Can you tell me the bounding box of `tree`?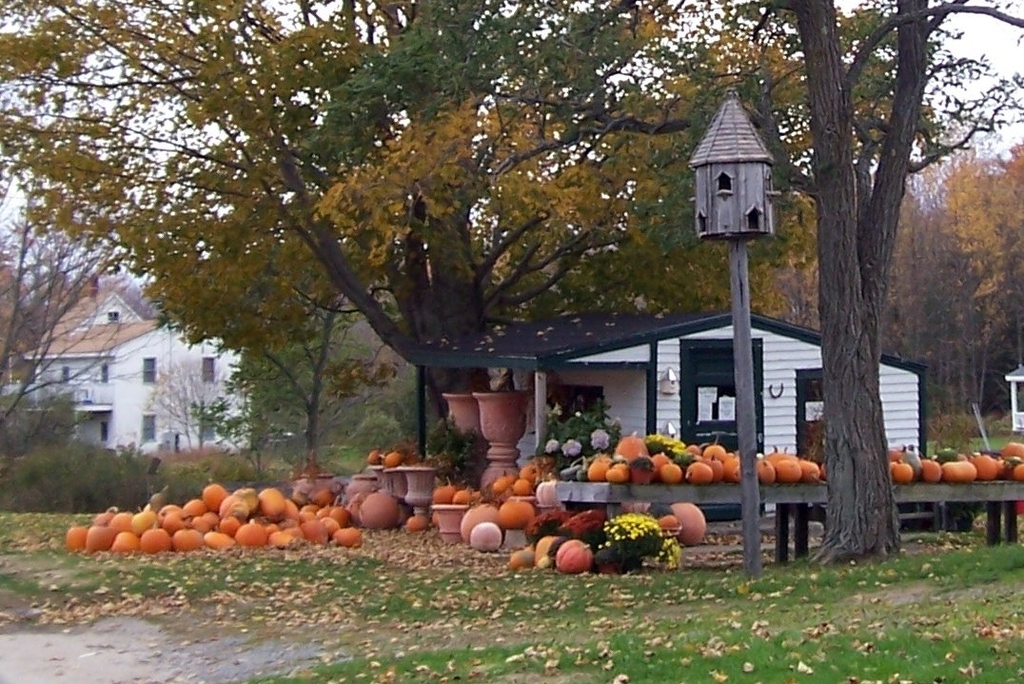
0 0 1023 496.
